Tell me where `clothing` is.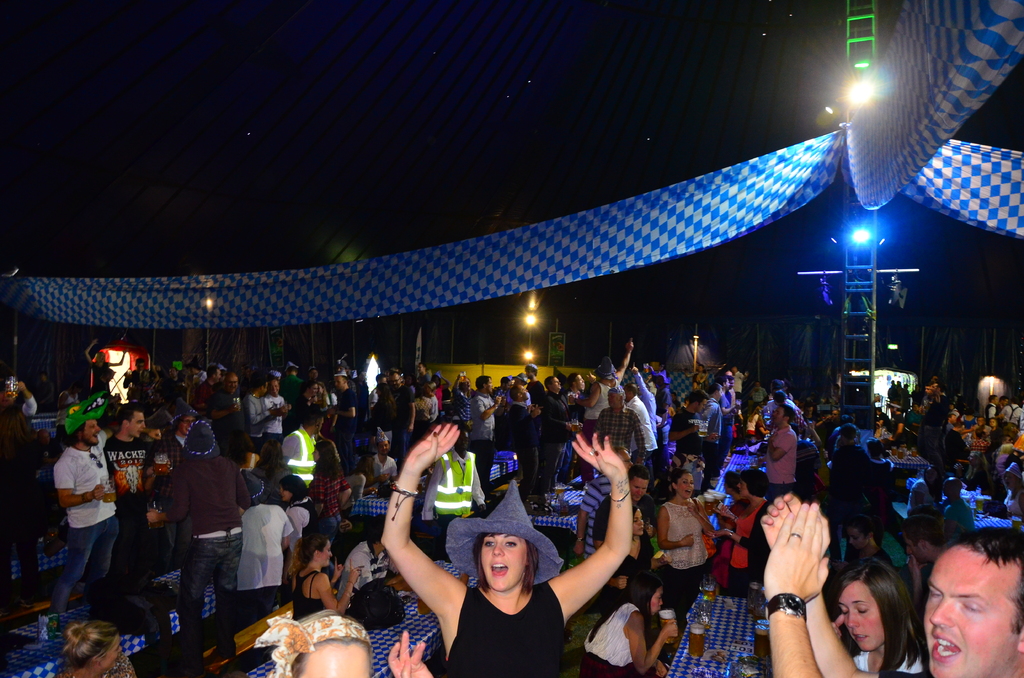
`clothing` is at rect(832, 430, 837, 440).
